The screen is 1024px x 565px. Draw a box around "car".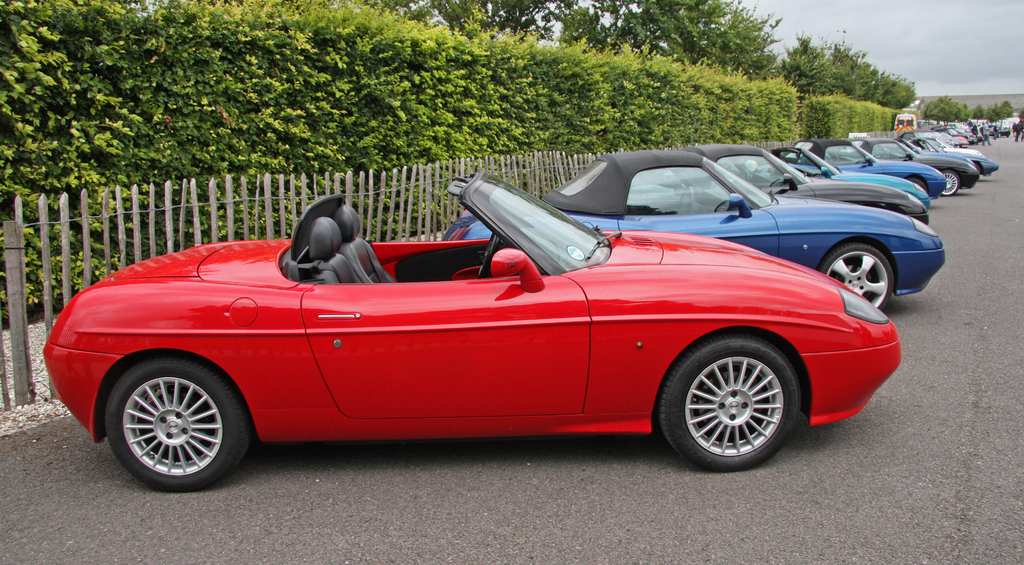
x1=51, y1=172, x2=918, y2=489.
